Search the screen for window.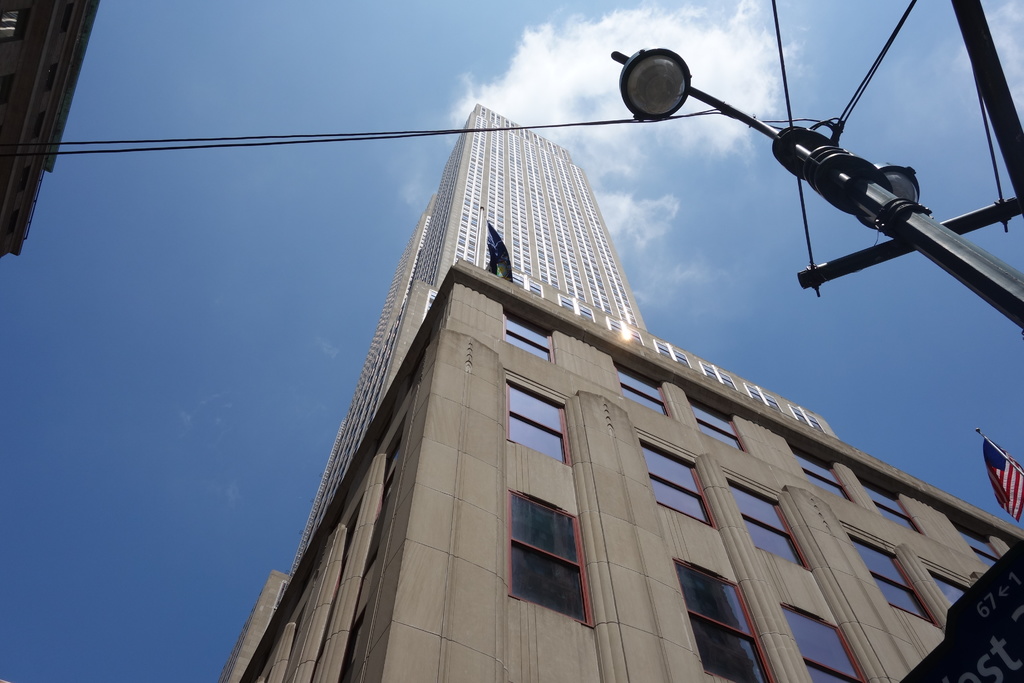
Found at <box>506,379,572,464</box>.
